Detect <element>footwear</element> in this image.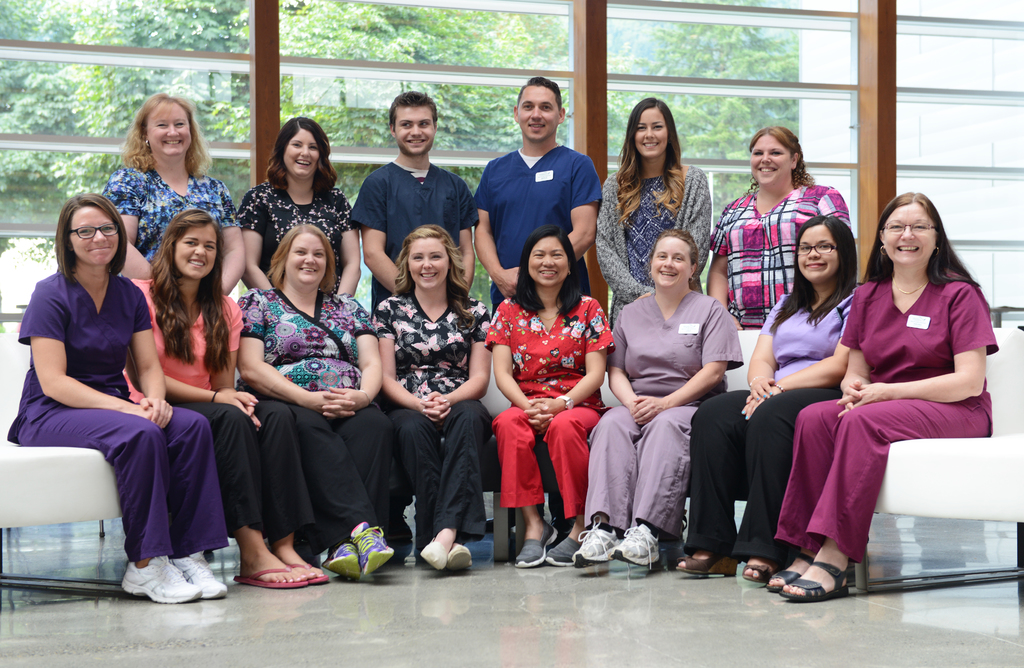
Detection: locate(120, 555, 198, 600).
